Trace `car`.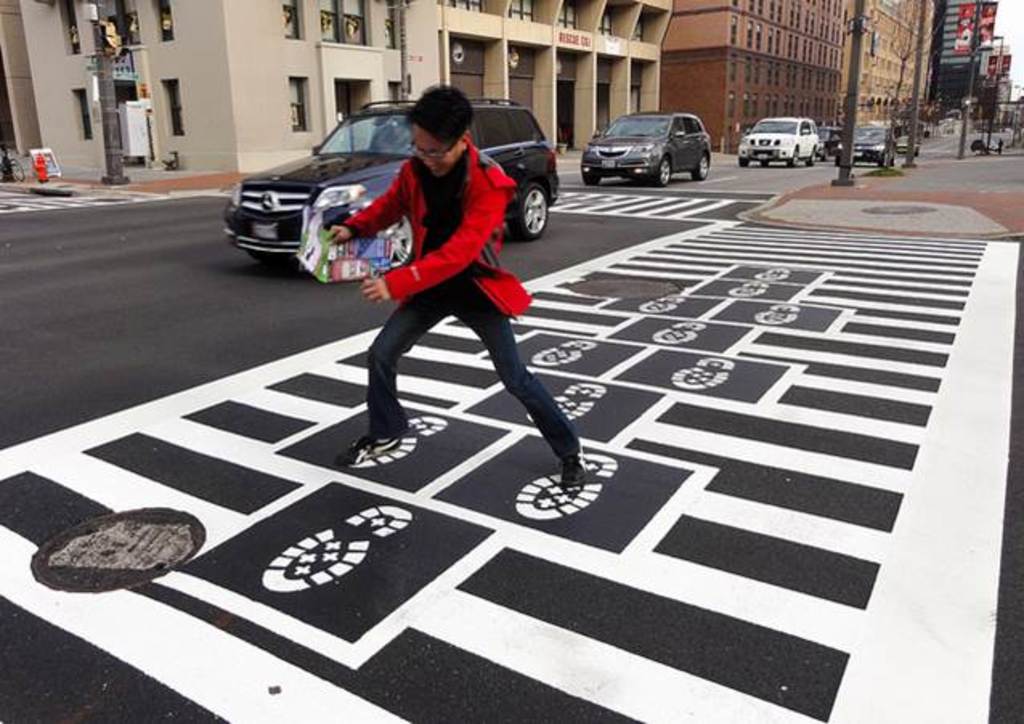
Traced to 897, 135, 918, 154.
